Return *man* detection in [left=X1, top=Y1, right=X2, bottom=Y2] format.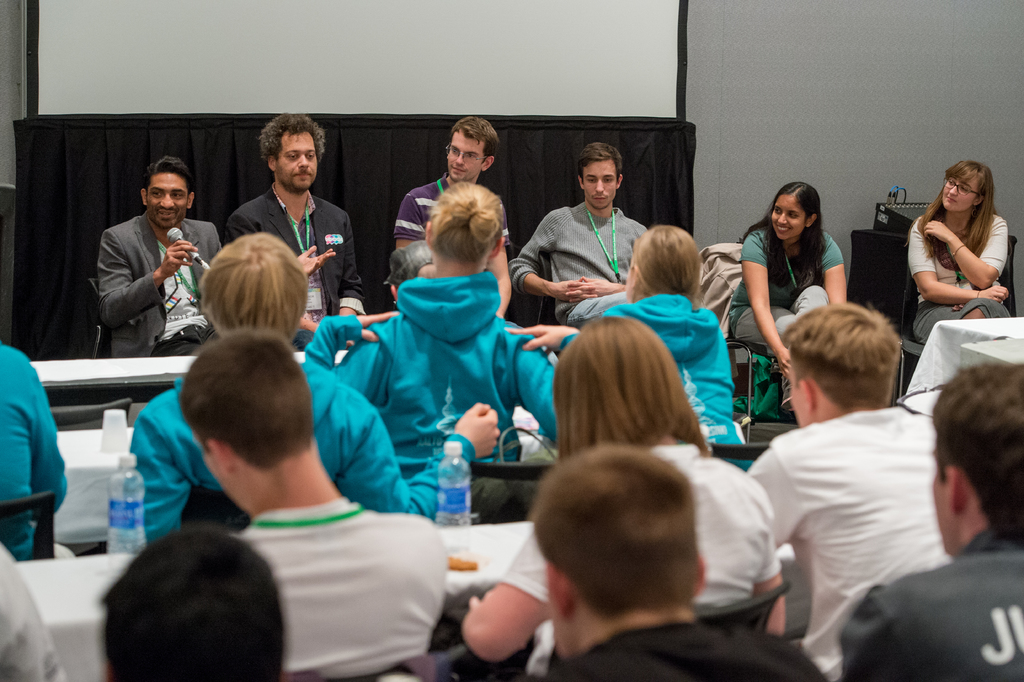
[left=98, top=154, right=229, bottom=355].
